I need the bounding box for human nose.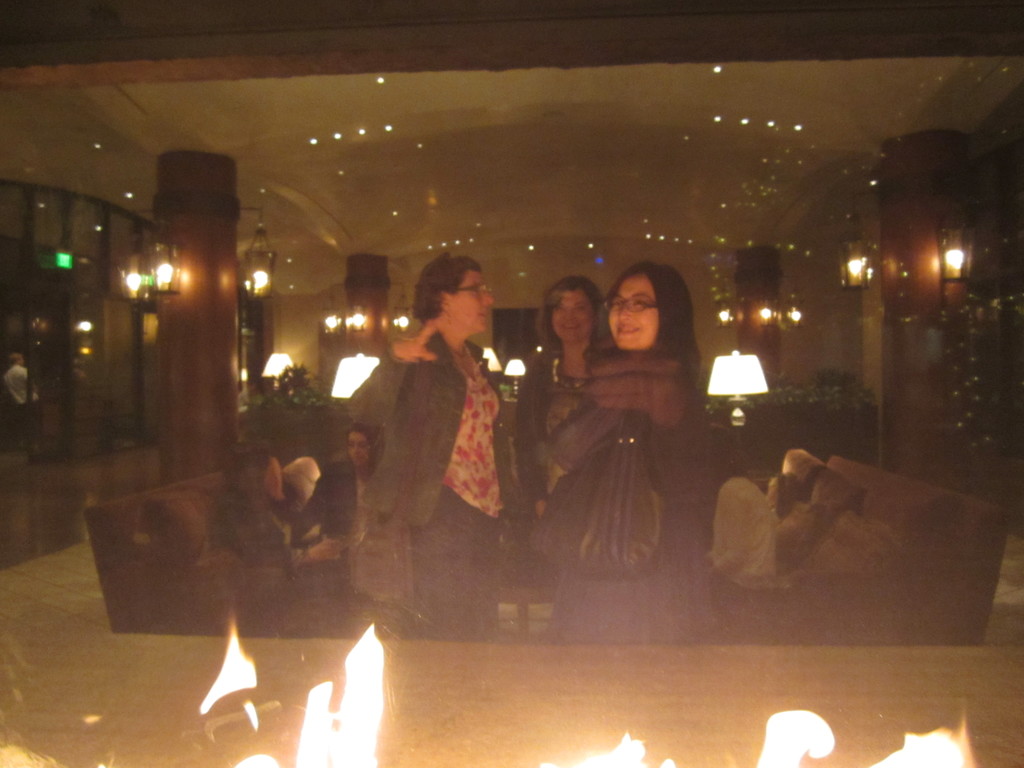
Here it is: bbox(563, 307, 574, 319).
